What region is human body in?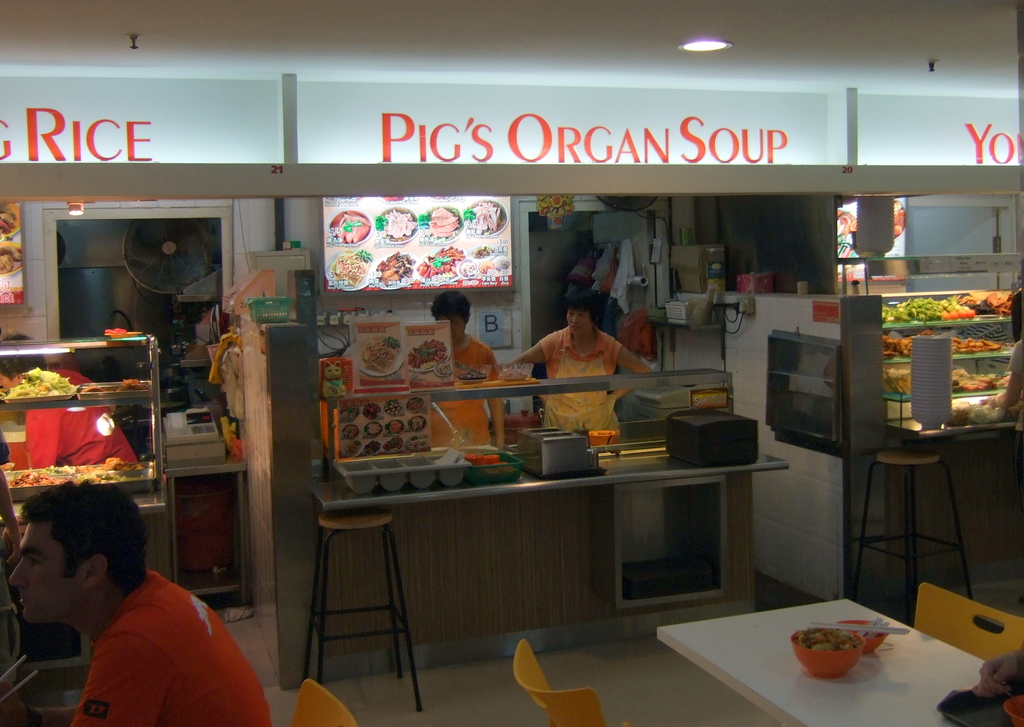
box(0, 464, 20, 682).
